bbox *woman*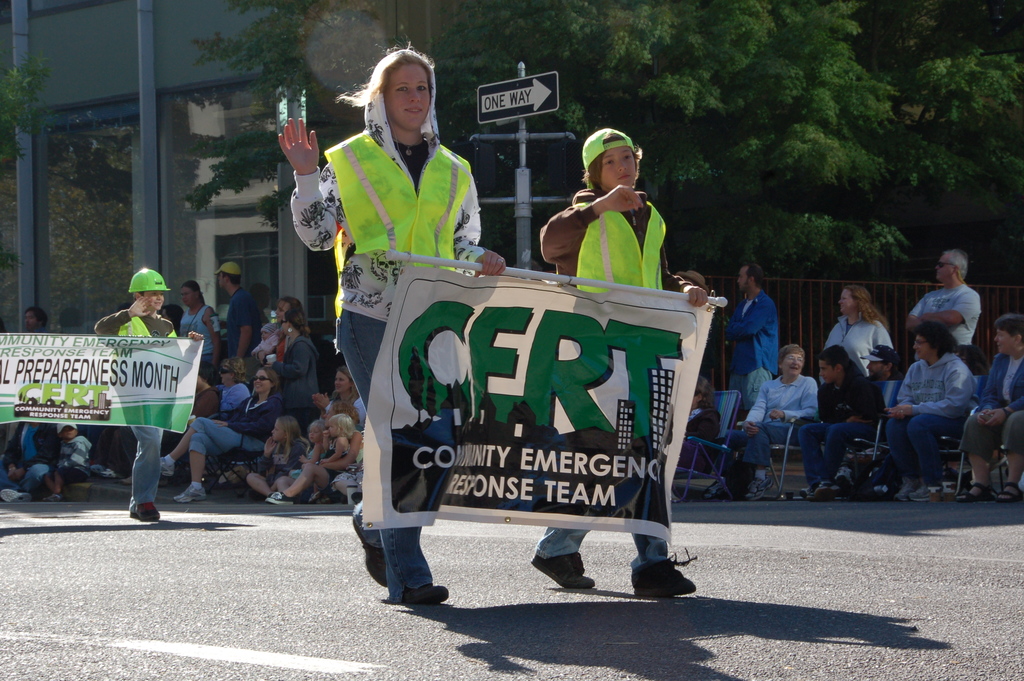
(left=162, top=365, right=285, bottom=504)
